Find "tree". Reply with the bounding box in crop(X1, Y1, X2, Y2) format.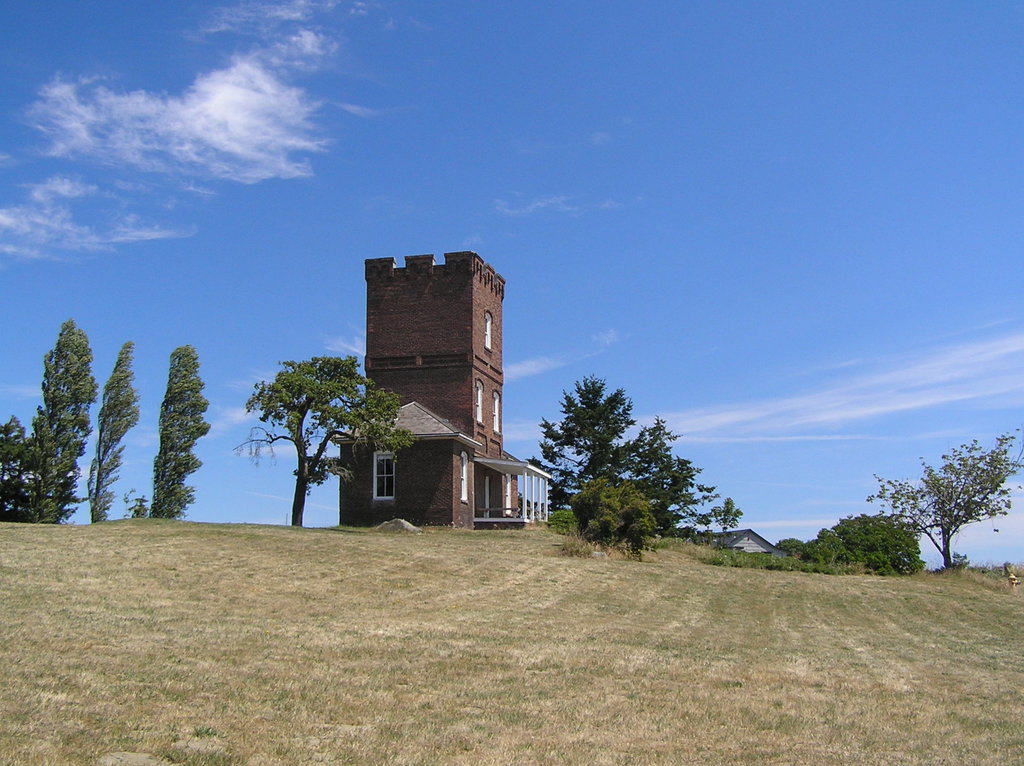
crop(528, 371, 685, 538).
